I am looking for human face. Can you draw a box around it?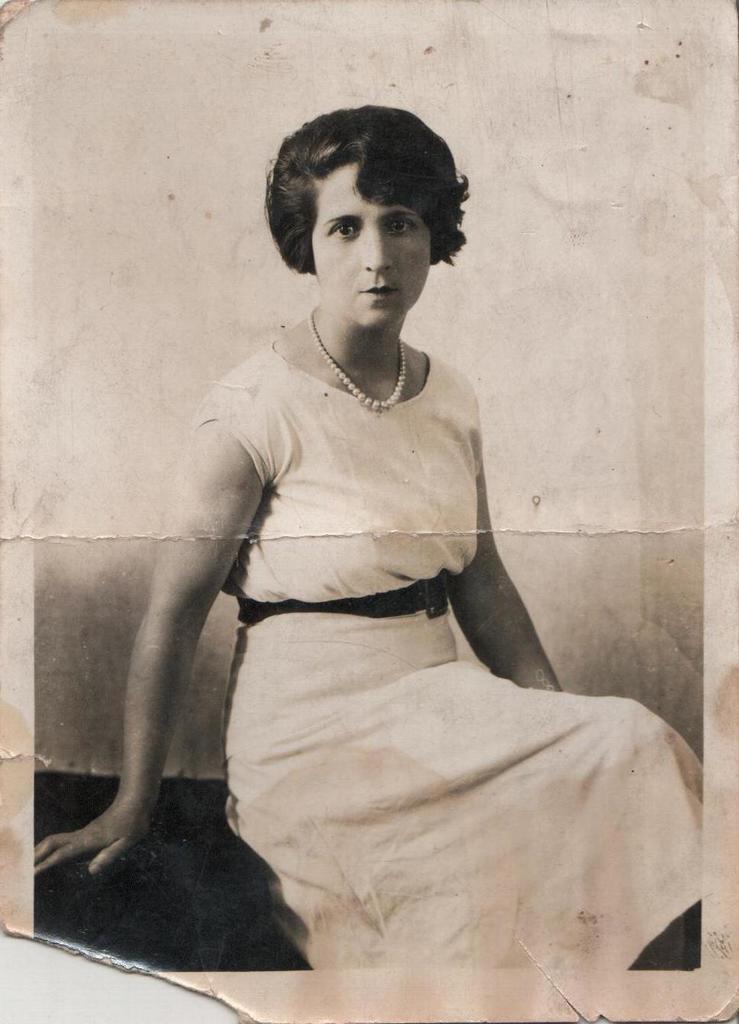
Sure, the bounding box is <region>306, 152, 432, 328</region>.
